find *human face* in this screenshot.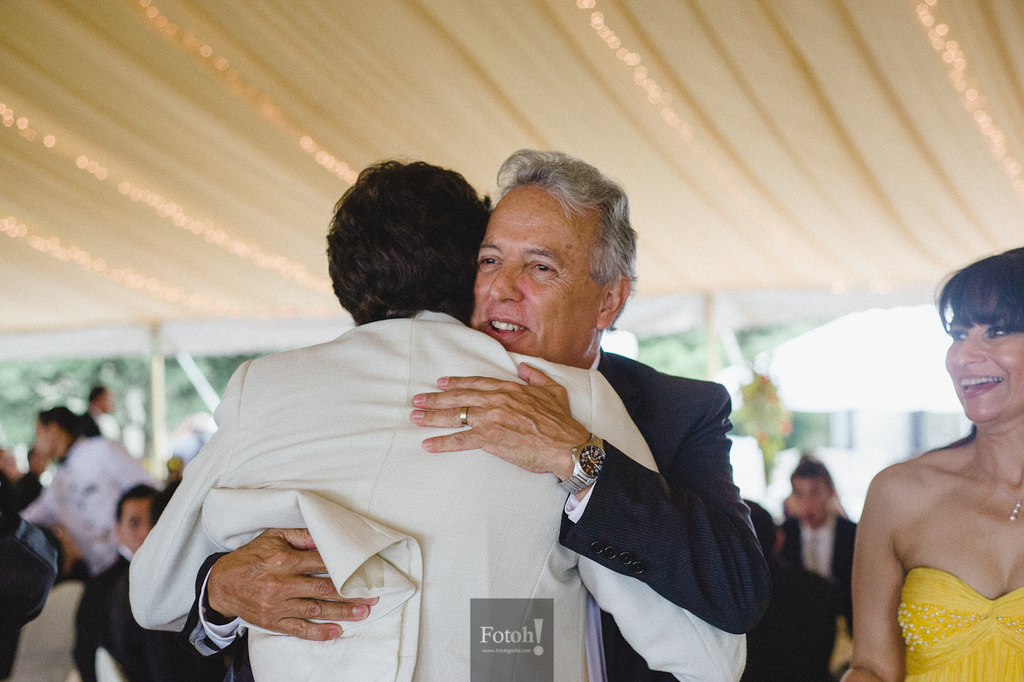
The bounding box for *human face* is box(948, 299, 1023, 423).
